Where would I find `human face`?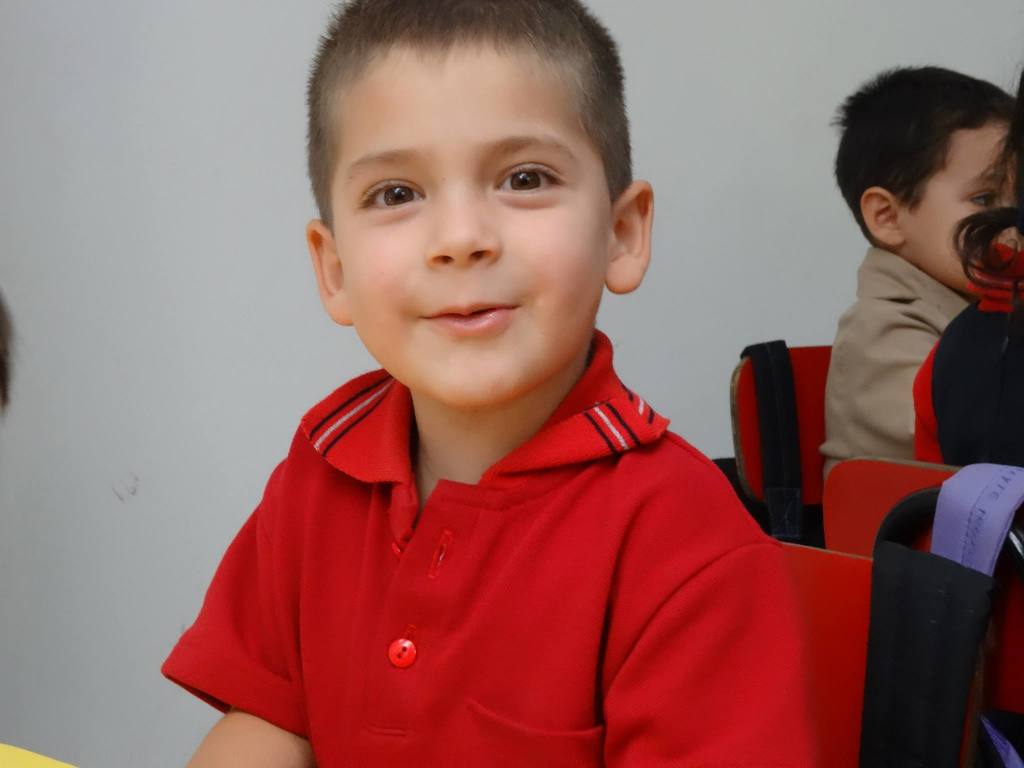
At box=[340, 93, 612, 406].
